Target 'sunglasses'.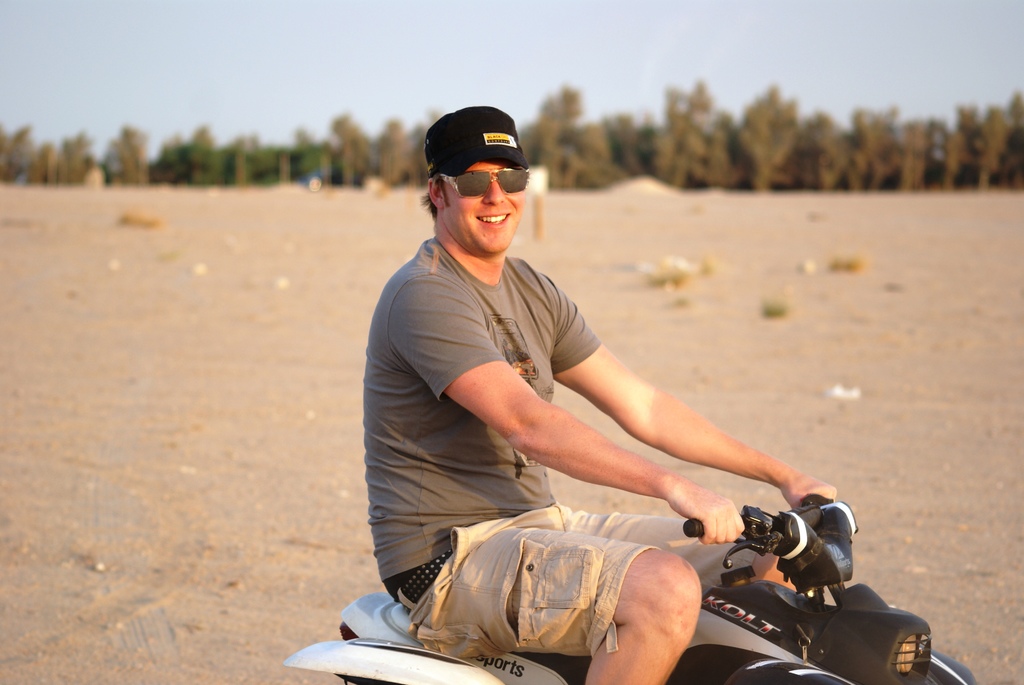
Target region: detection(434, 166, 531, 201).
